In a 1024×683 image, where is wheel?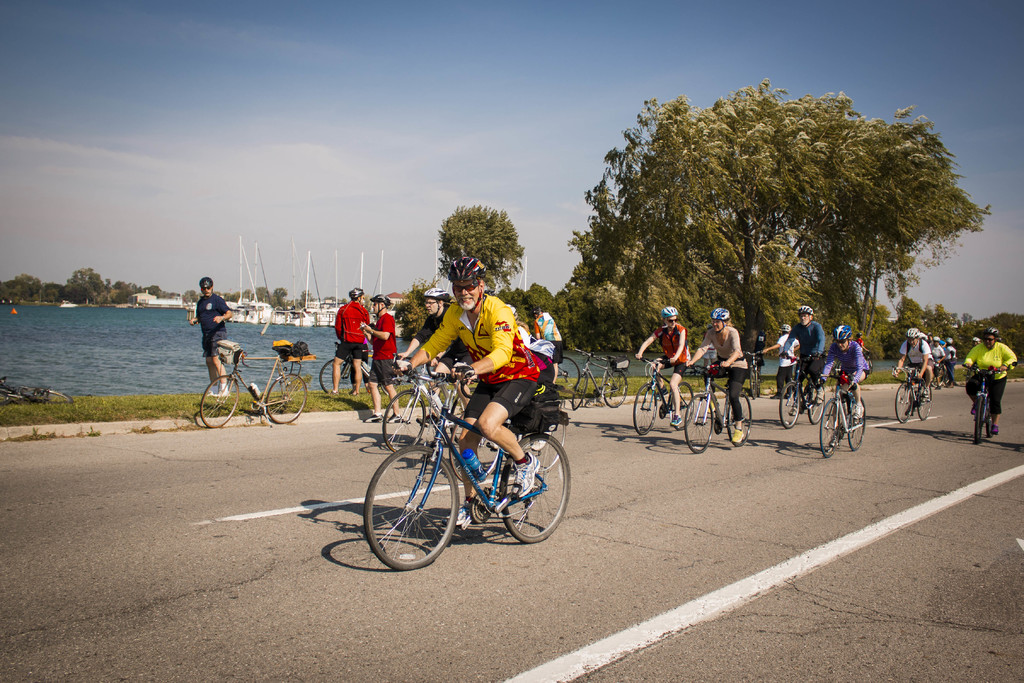
(x1=556, y1=359, x2=580, y2=388).
